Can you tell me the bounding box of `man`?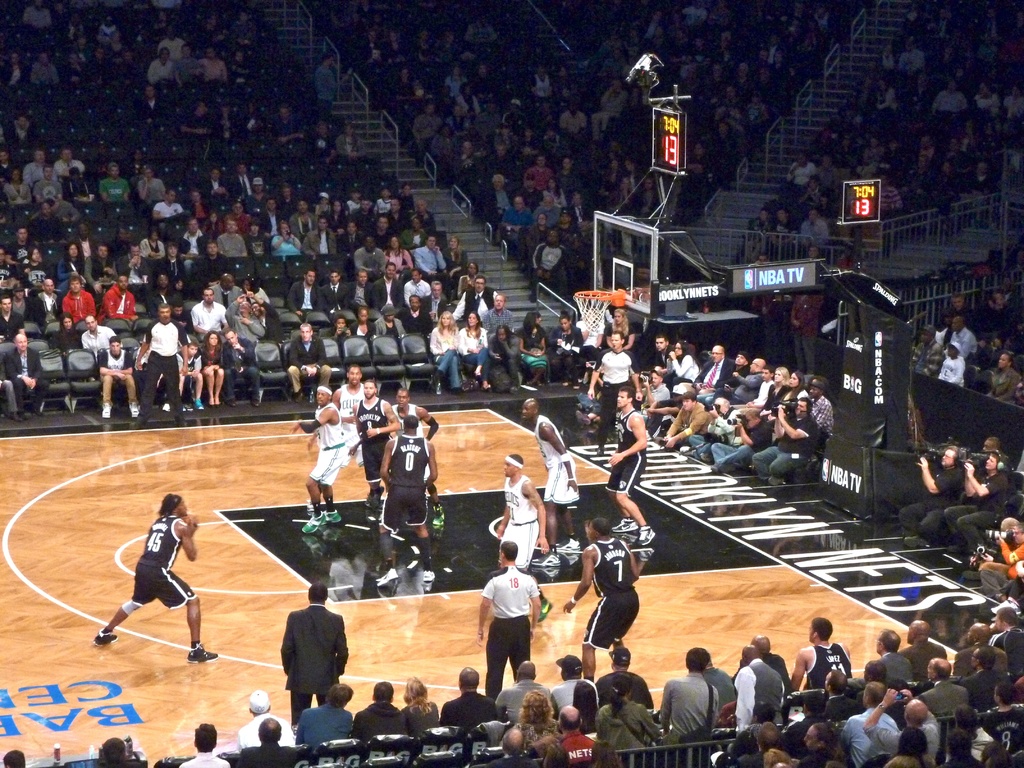
[left=307, top=112, right=335, bottom=163].
